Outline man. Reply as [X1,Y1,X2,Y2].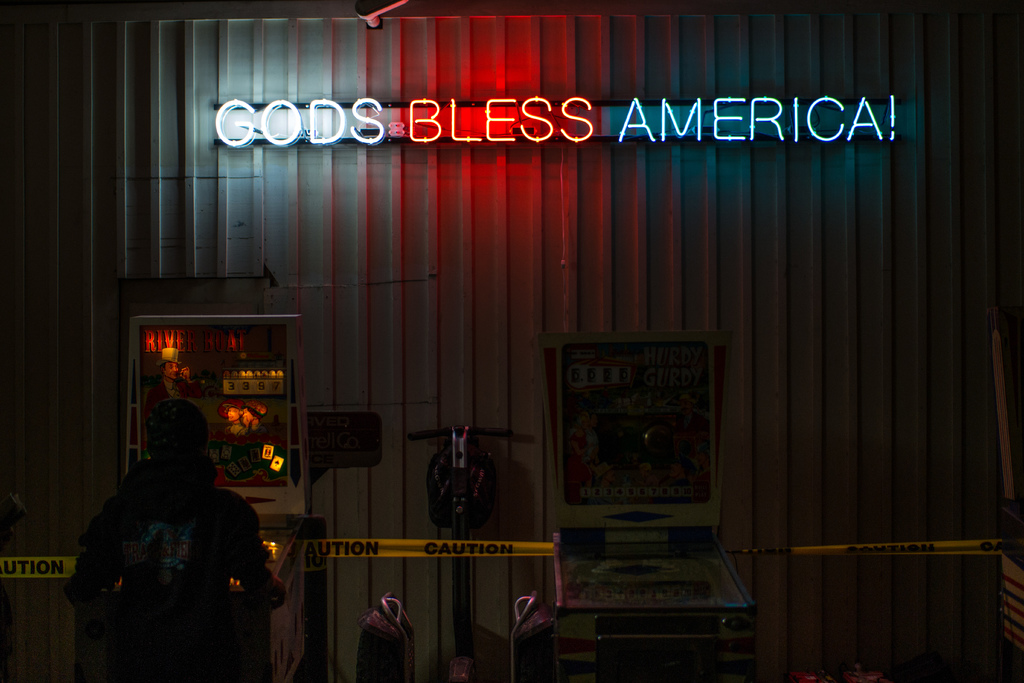
[63,377,274,670].
